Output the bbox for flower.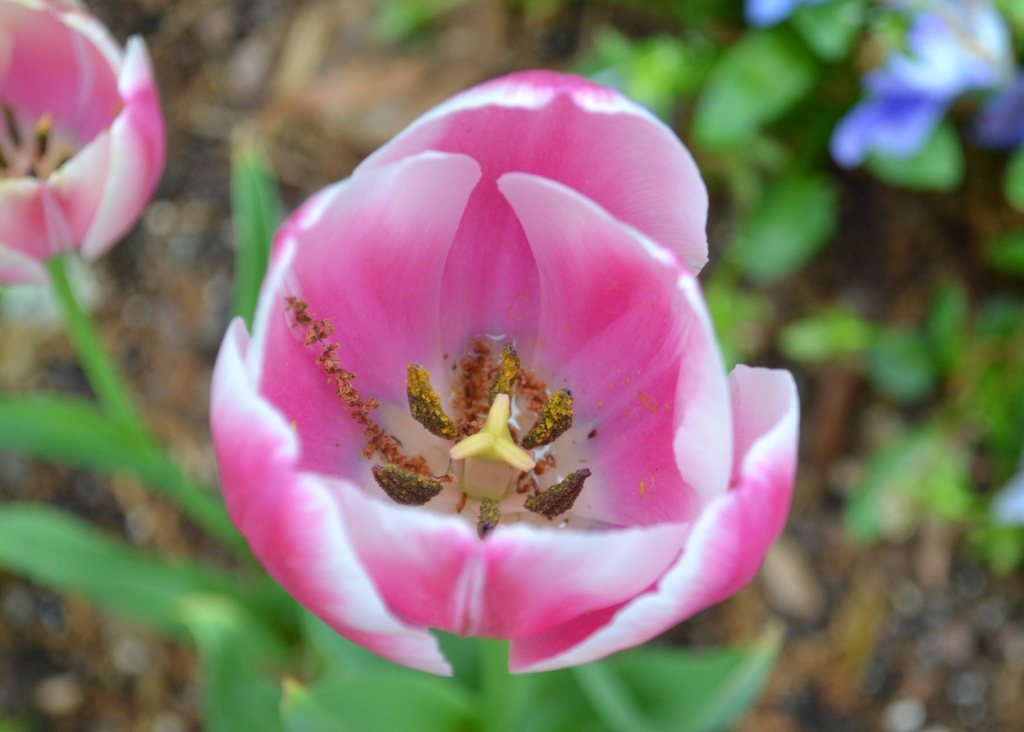
box=[187, 78, 815, 703].
